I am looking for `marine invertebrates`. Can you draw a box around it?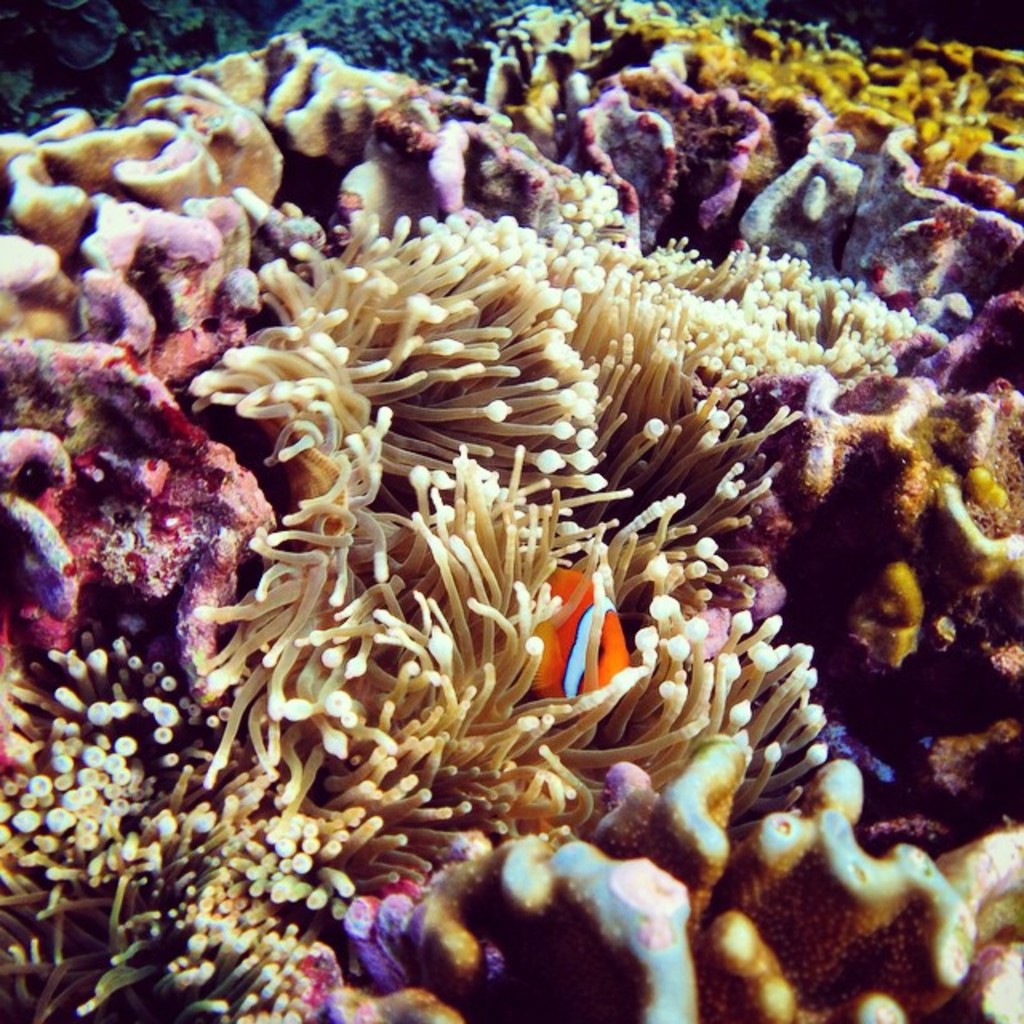
Sure, the bounding box is left=778, top=344, right=1022, bottom=832.
